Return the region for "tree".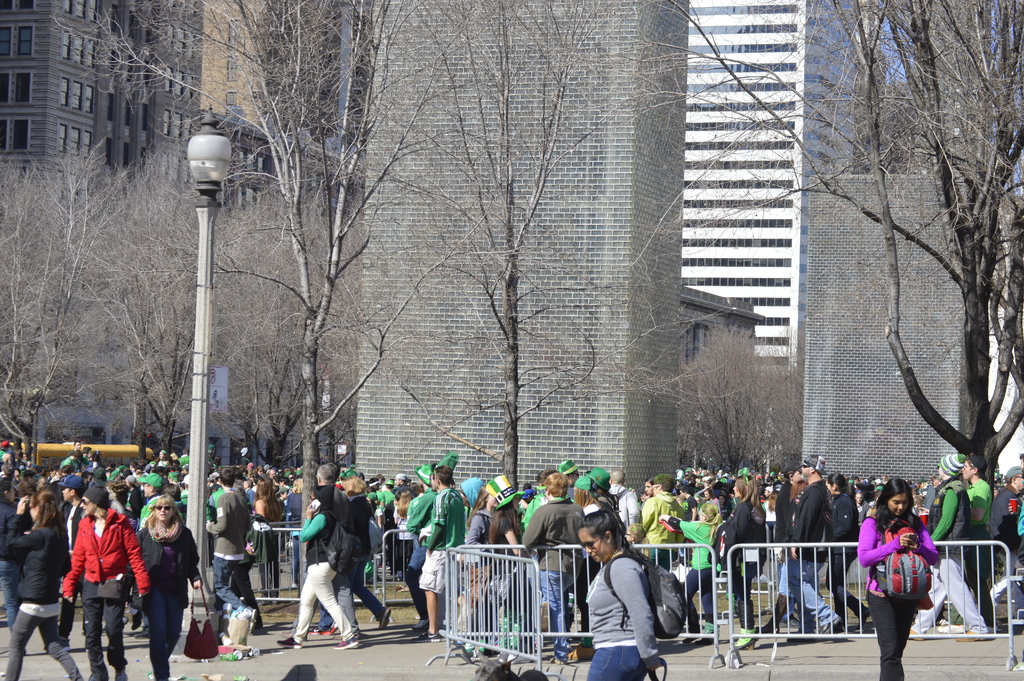
detection(632, 322, 803, 508).
